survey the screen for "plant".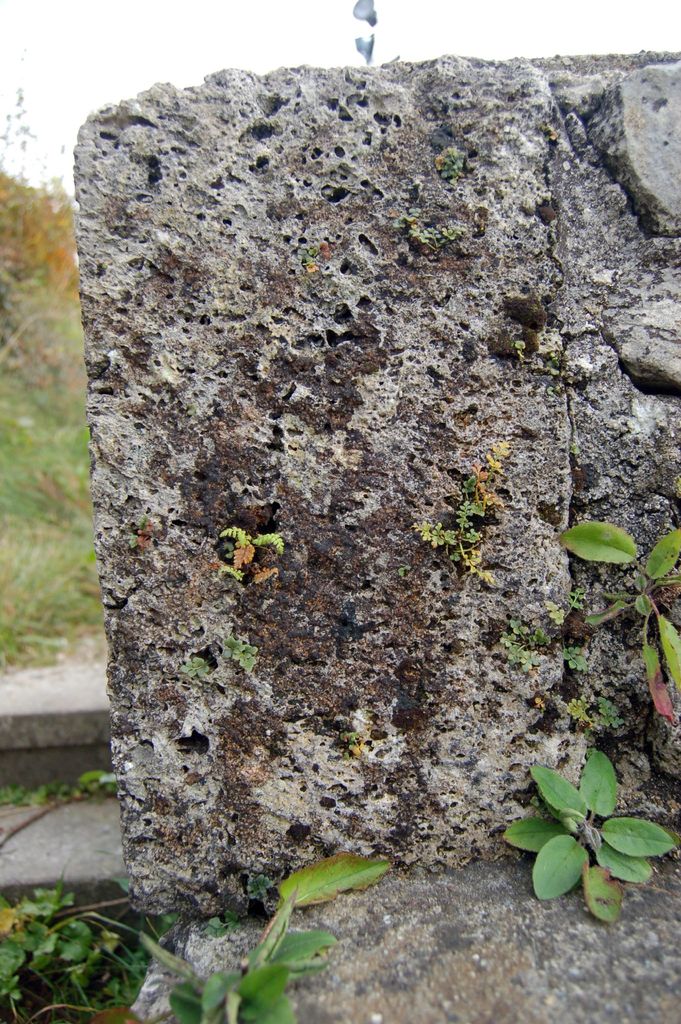
Survey found: [552, 516, 680, 744].
